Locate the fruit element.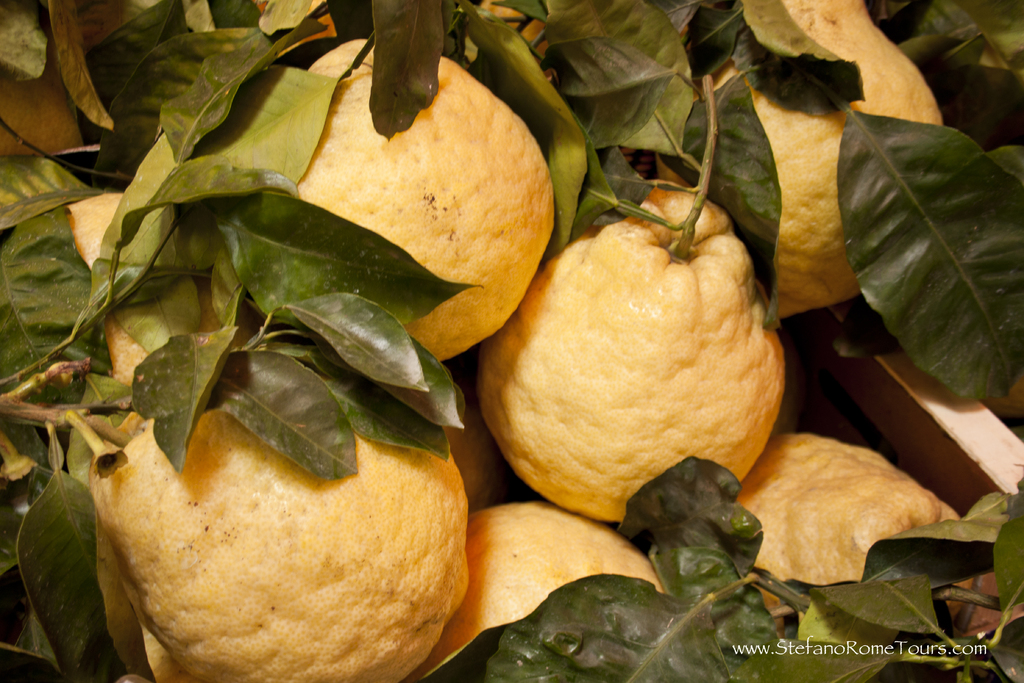
Element bbox: box=[58, 182, 268, 432].
